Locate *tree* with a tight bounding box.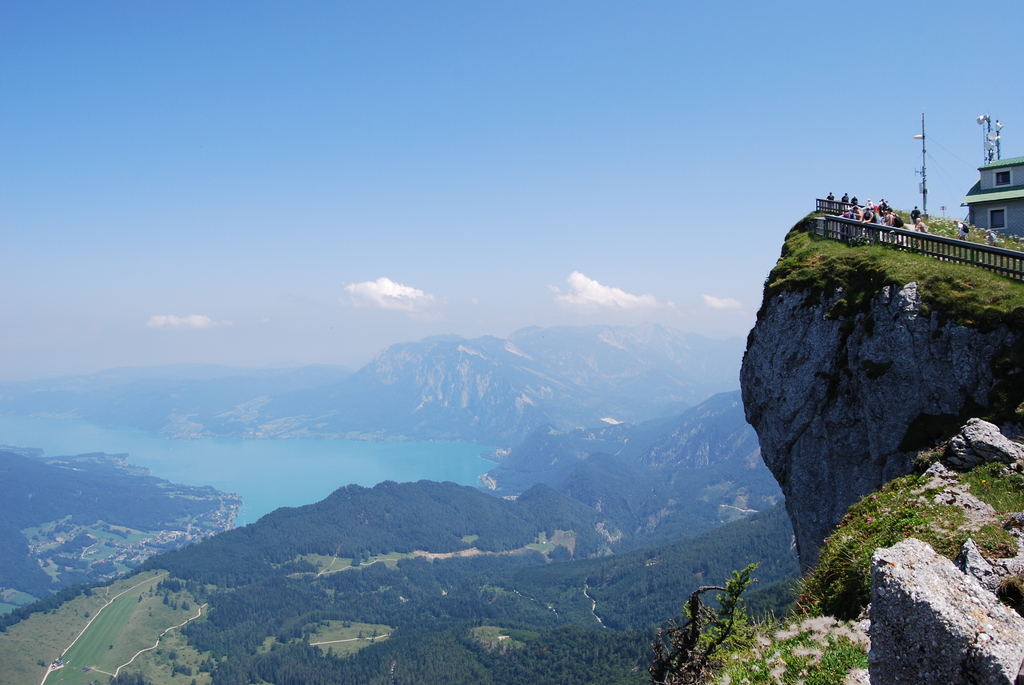
BBox(646, 564, 761, 684).
